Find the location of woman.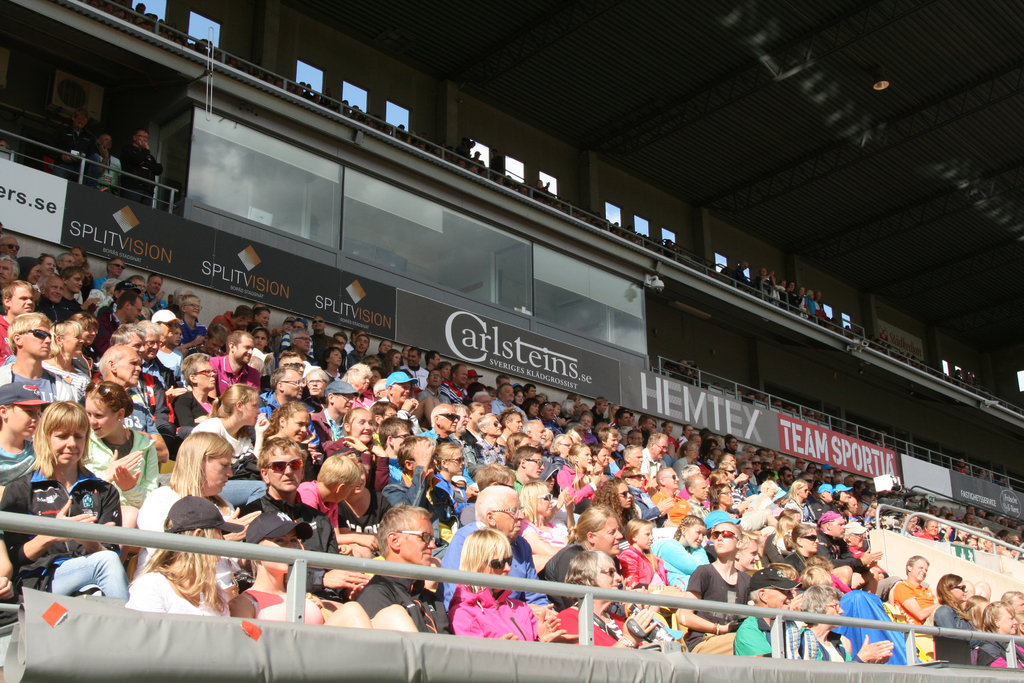
Location: pyautogui.locateOnScreen(673, 522, 760, 659).
